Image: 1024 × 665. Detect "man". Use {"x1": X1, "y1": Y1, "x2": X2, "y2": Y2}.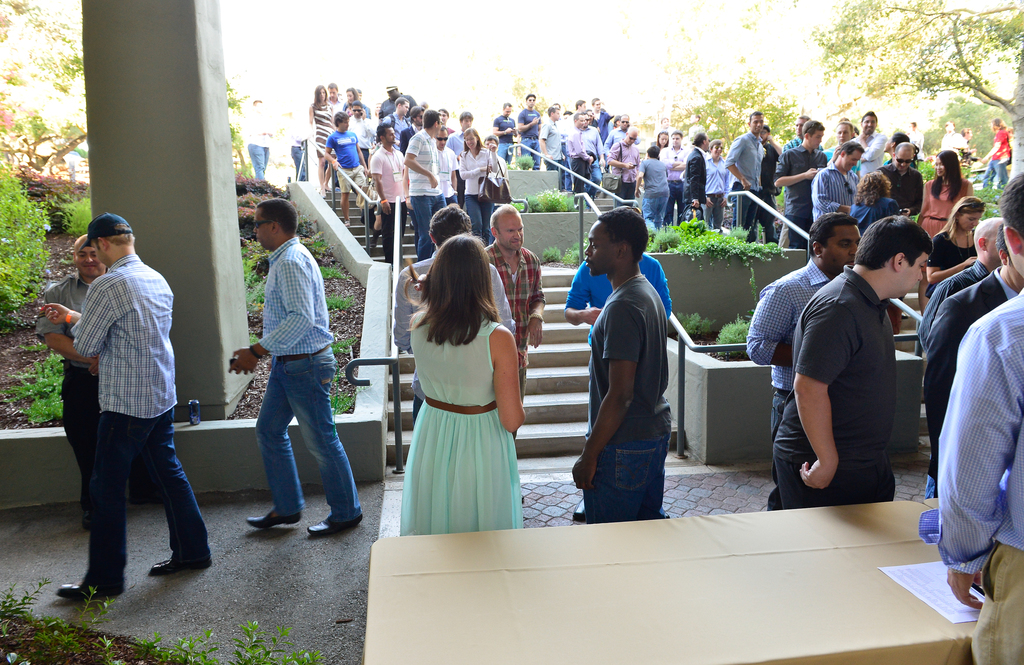
{"x1": 632, "y1": 143, "x2": 671, "y2": 231}.
